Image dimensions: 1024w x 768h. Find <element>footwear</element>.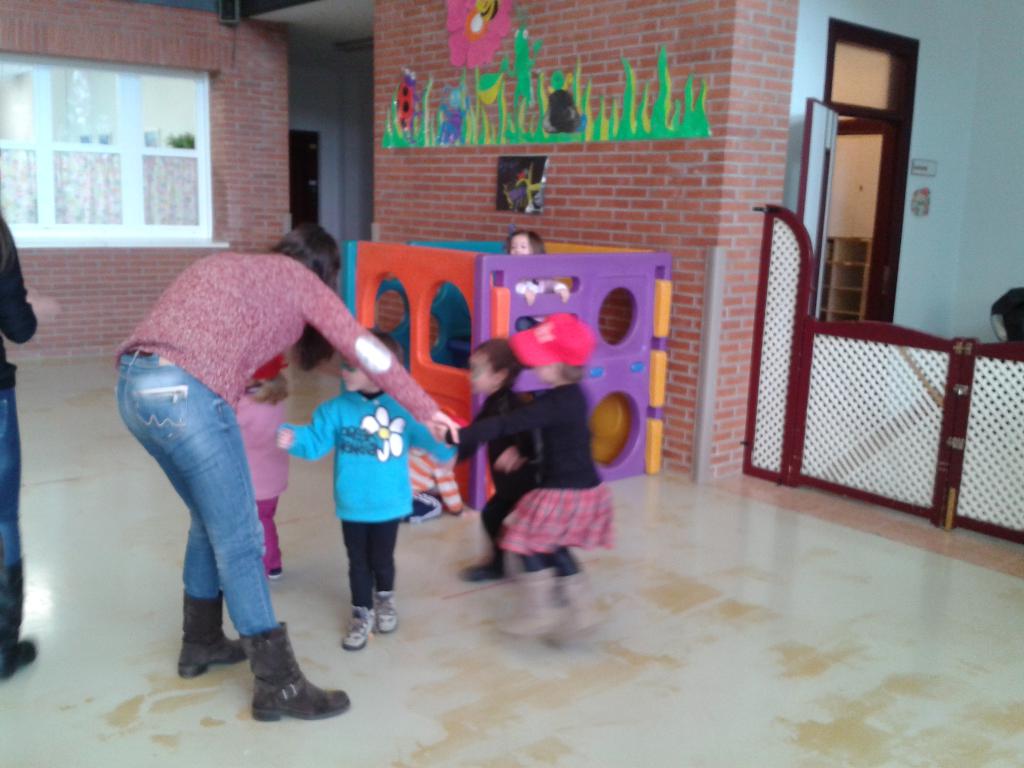
Rect(460, 555, 509, 584).
